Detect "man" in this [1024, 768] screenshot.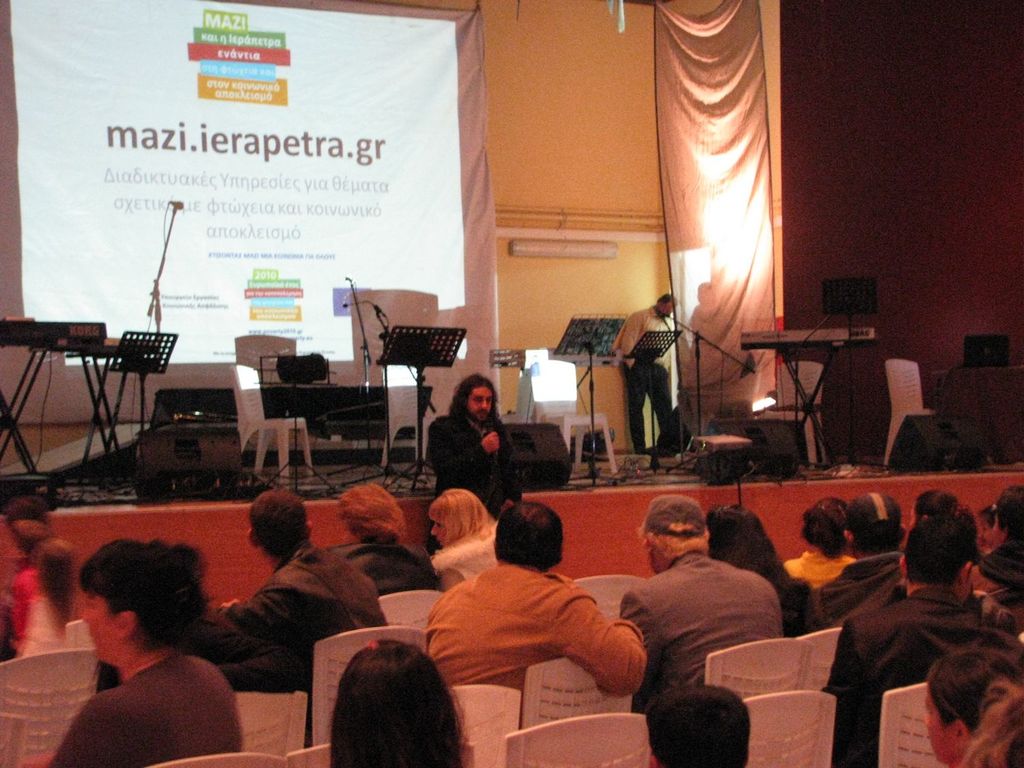
Detection: (811, 489, 911, 629).
